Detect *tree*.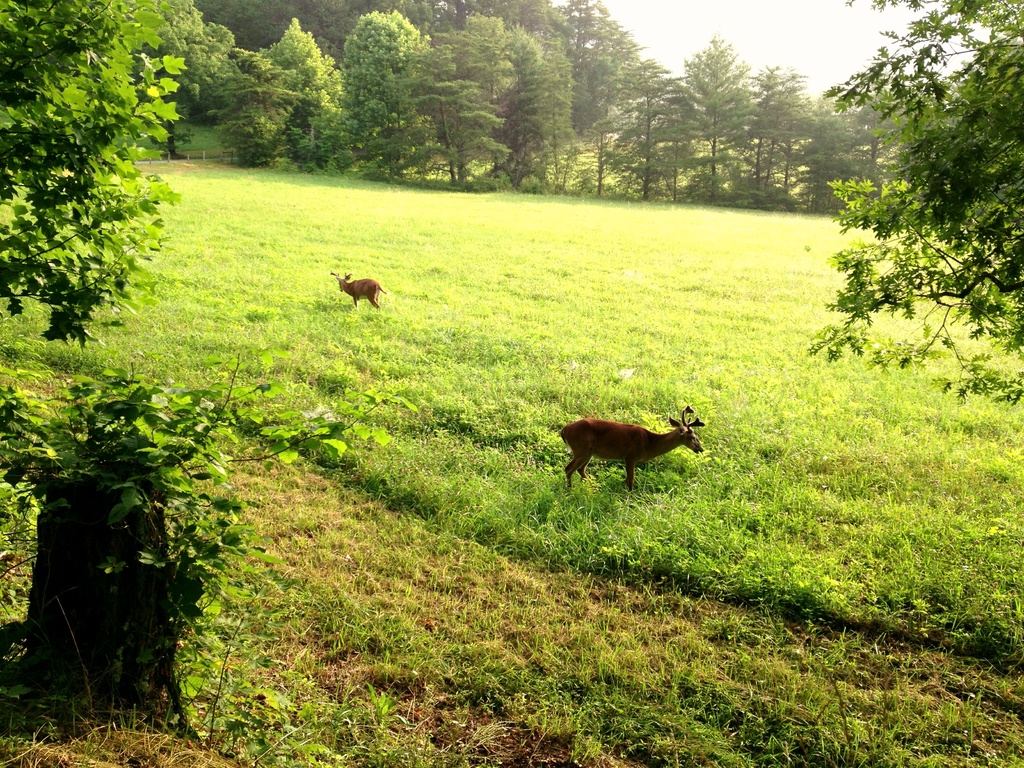
Detected at <bbox>801, 59, 1000, 441</bbox>.
